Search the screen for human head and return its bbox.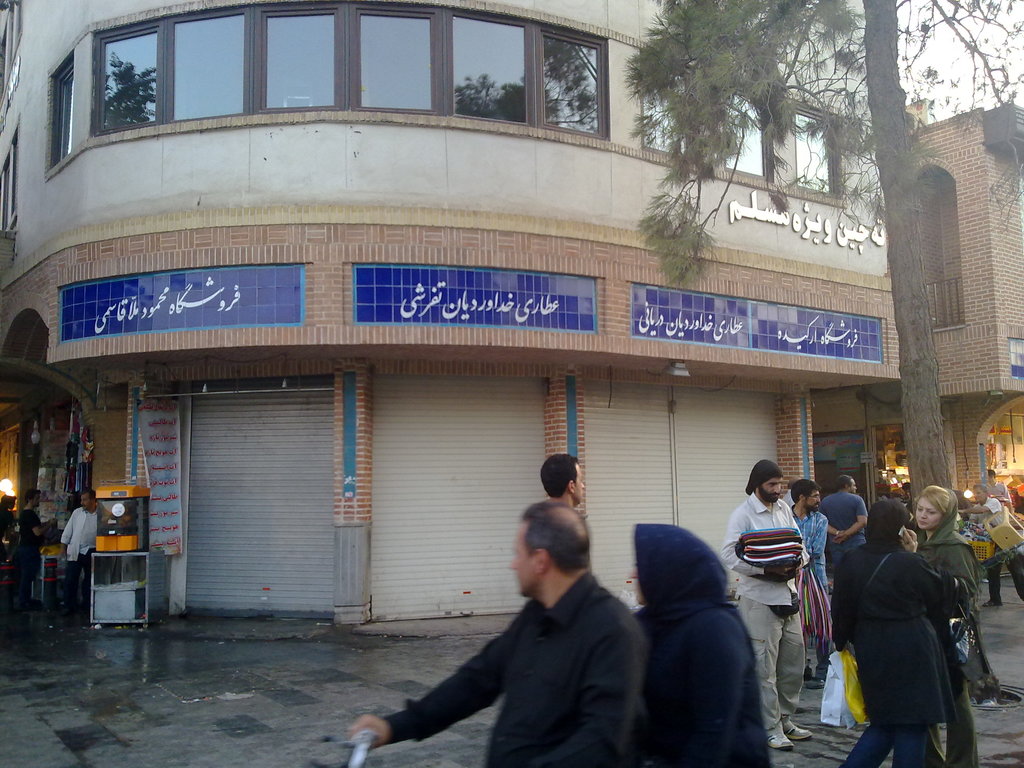
Found: locate(626, 524, 726, 609).
